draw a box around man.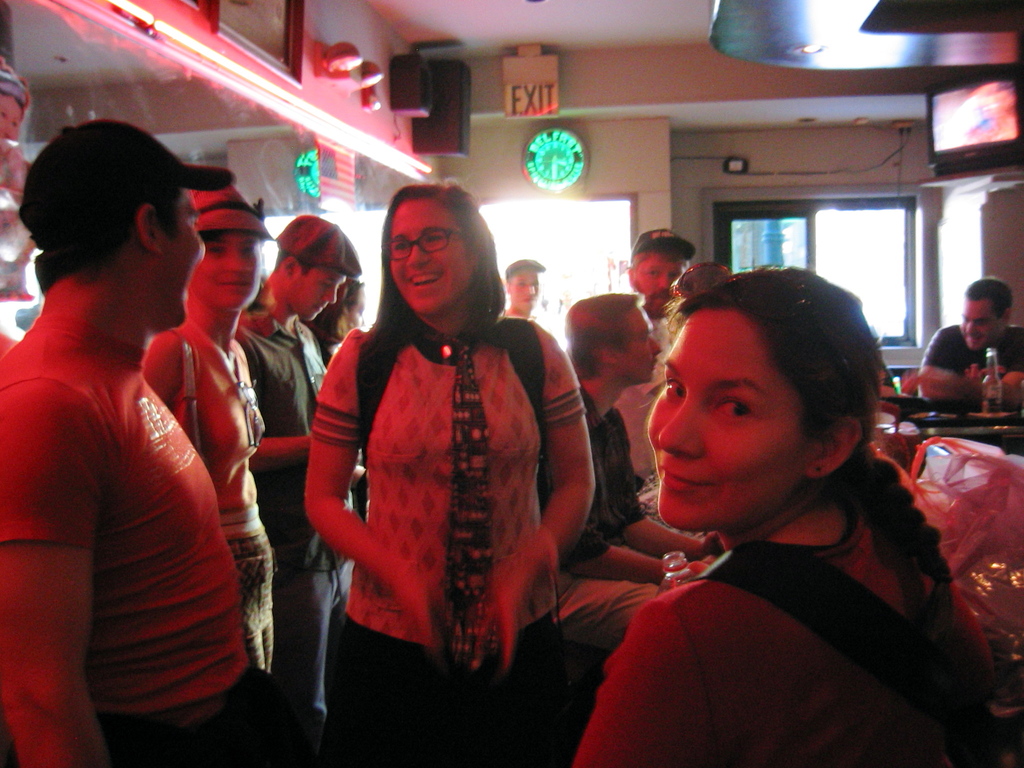
rect(8, 109, 280, 751).
